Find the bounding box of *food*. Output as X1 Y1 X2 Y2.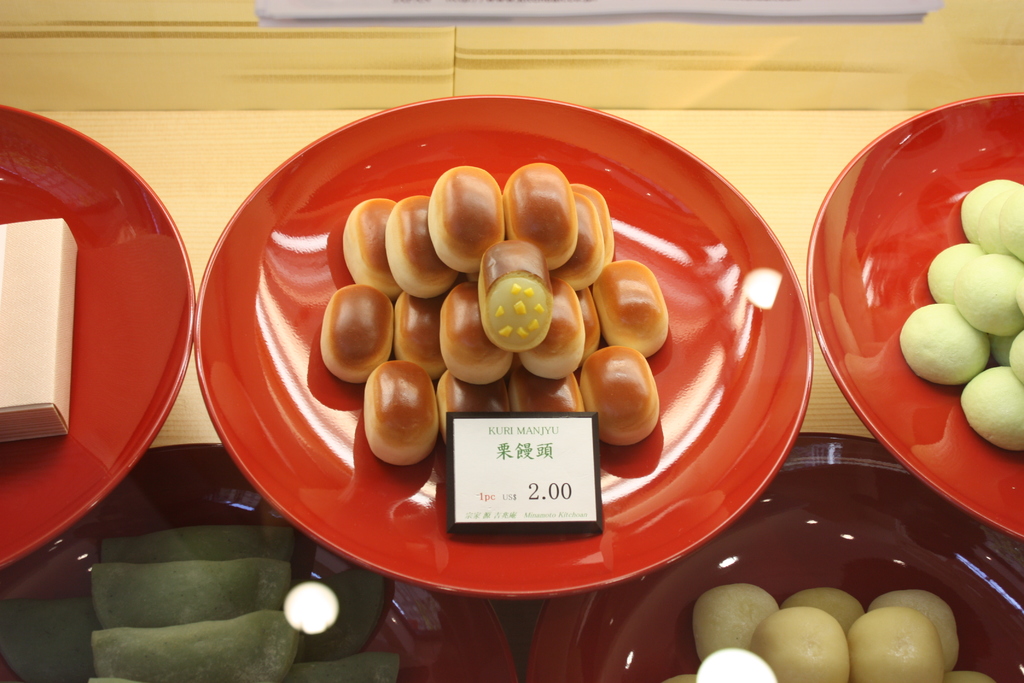
321 162 671 451.
